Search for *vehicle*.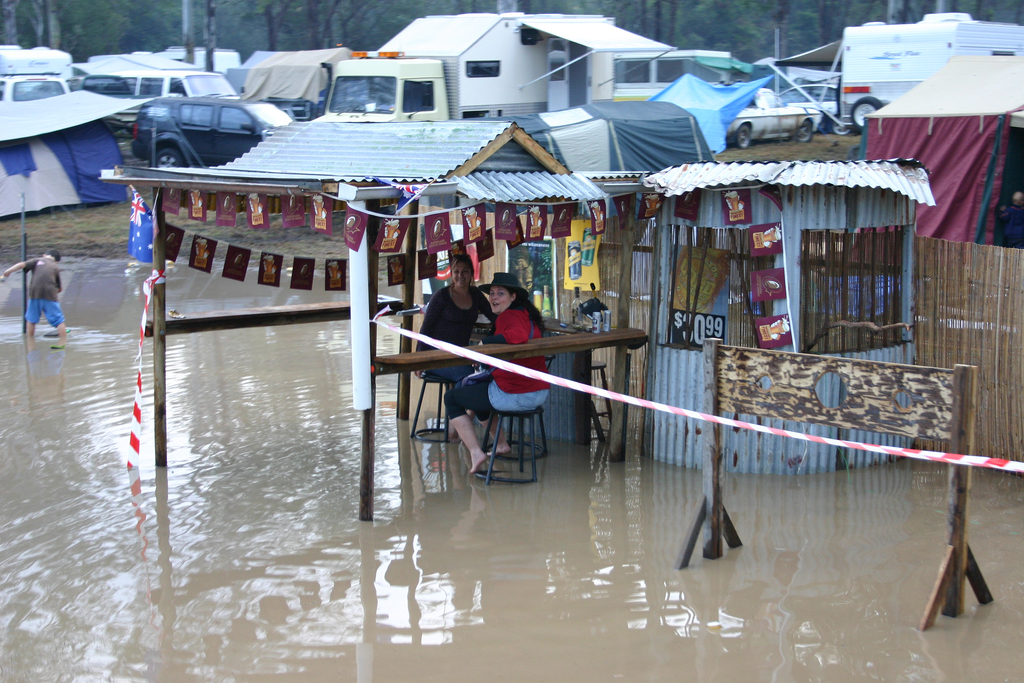
Found at [0,70,72,99].
